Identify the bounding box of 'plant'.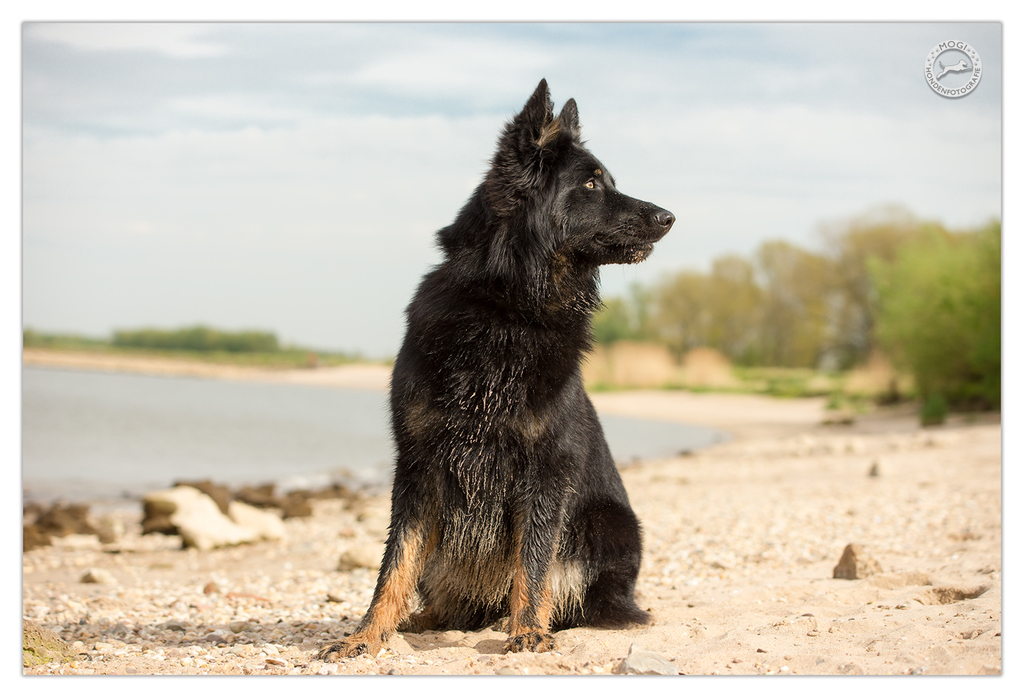
BBox(820, 391, 839, 414).
